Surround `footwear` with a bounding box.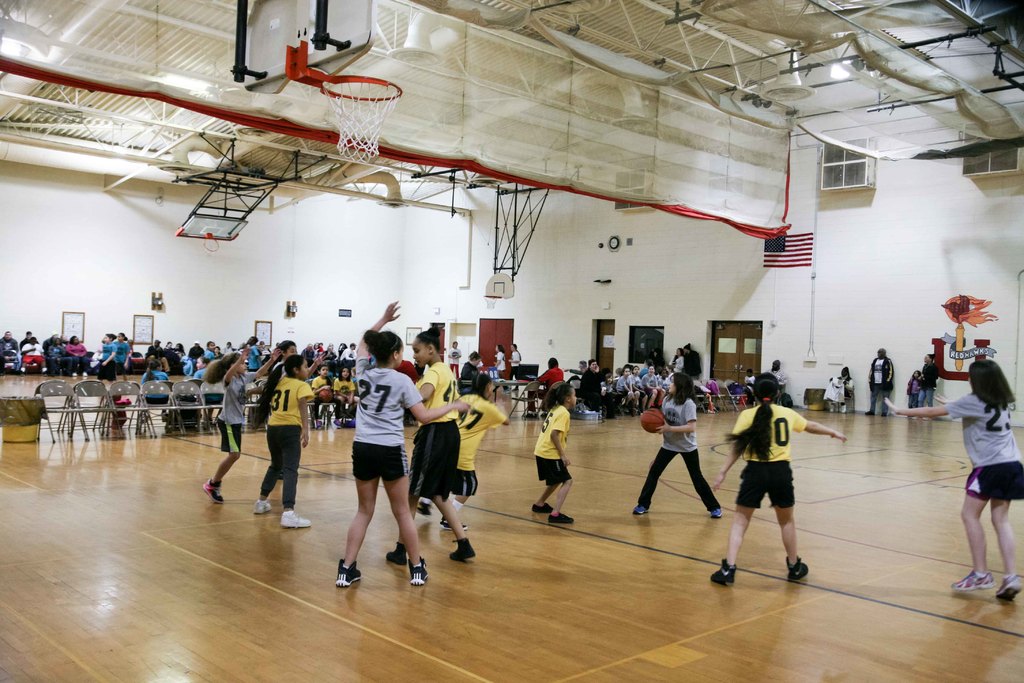
388,542,406,563.
